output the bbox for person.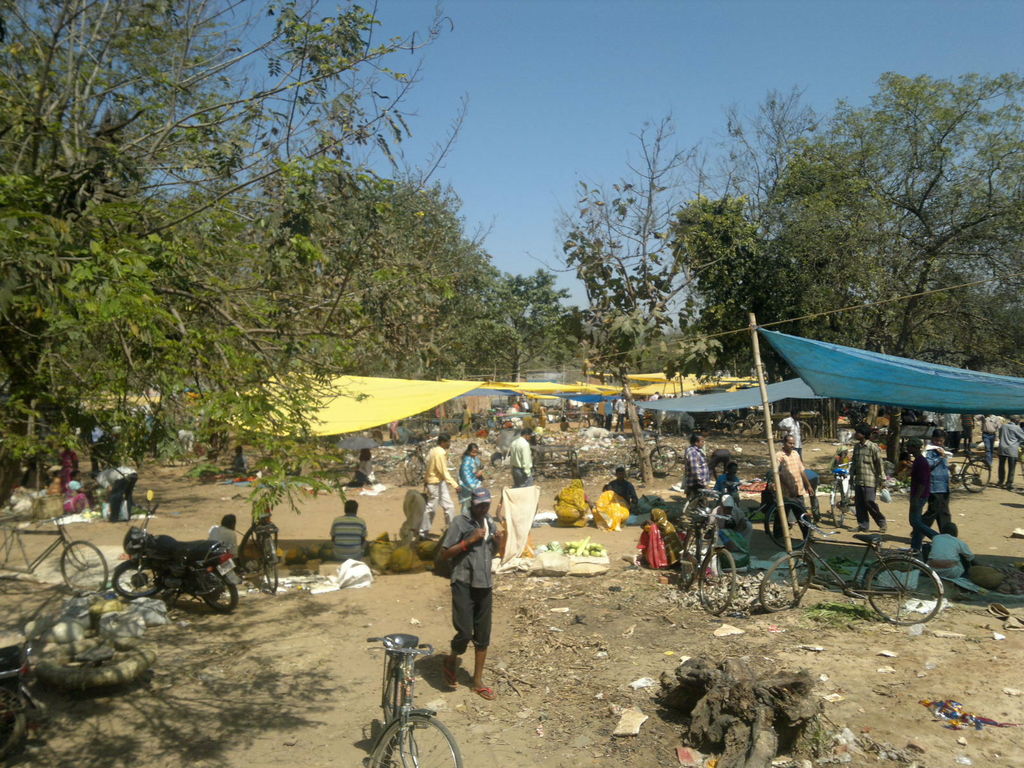
crop(438, 491, 508, 700).
